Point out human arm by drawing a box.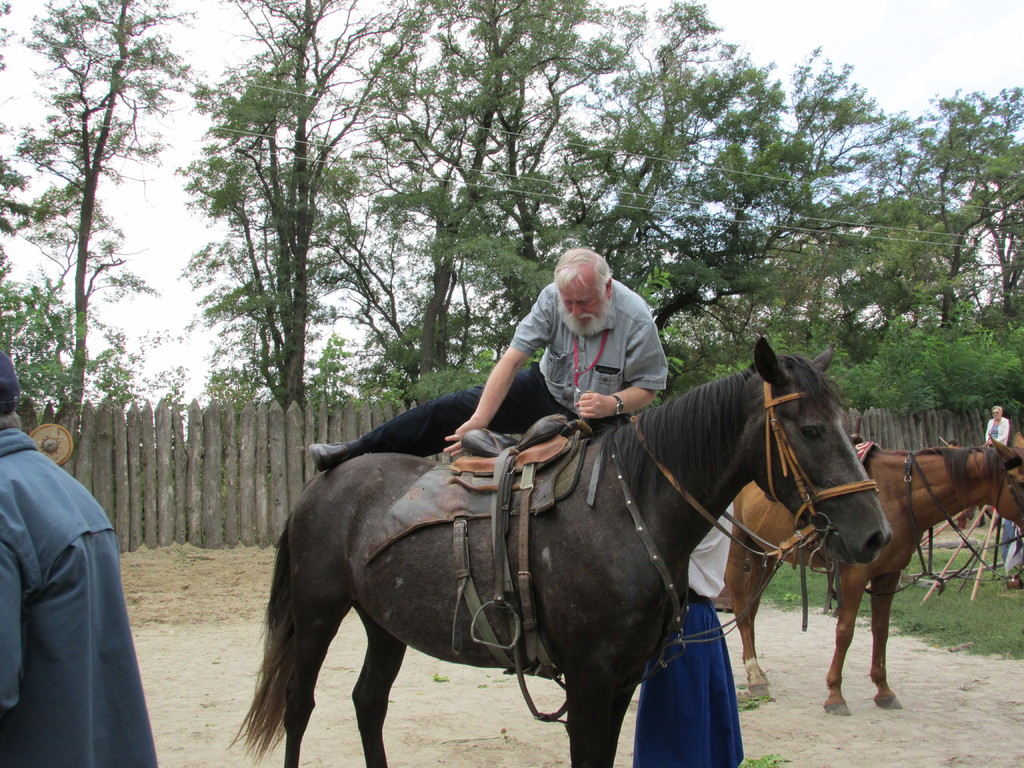
<region>465, 342, 556, 431</region>.
